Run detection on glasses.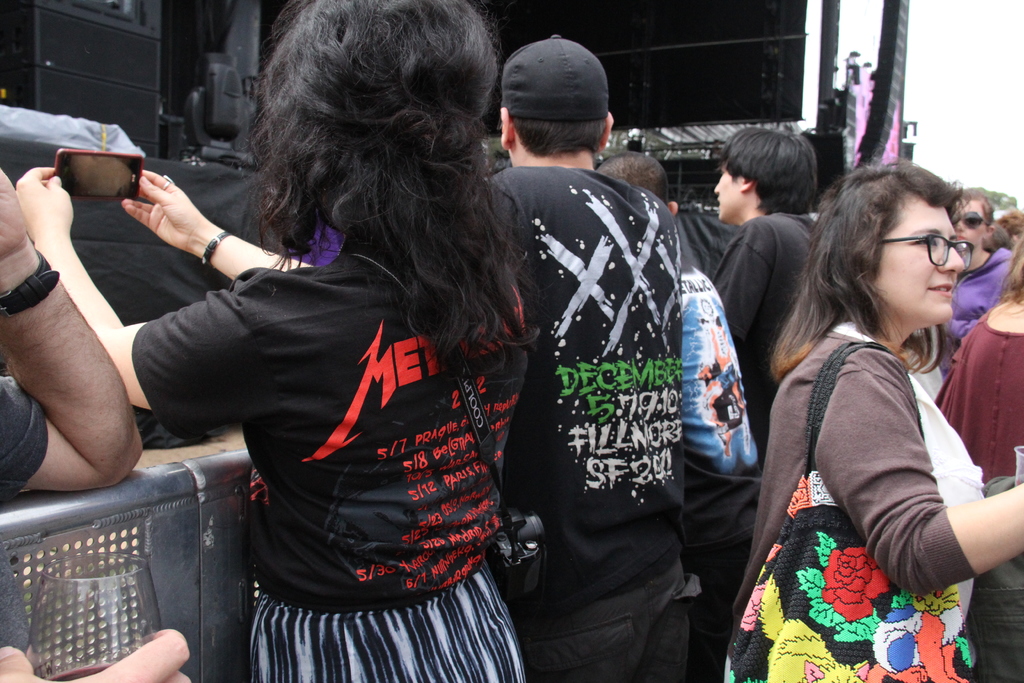
Result: crop(869, 225, 988, 273).
